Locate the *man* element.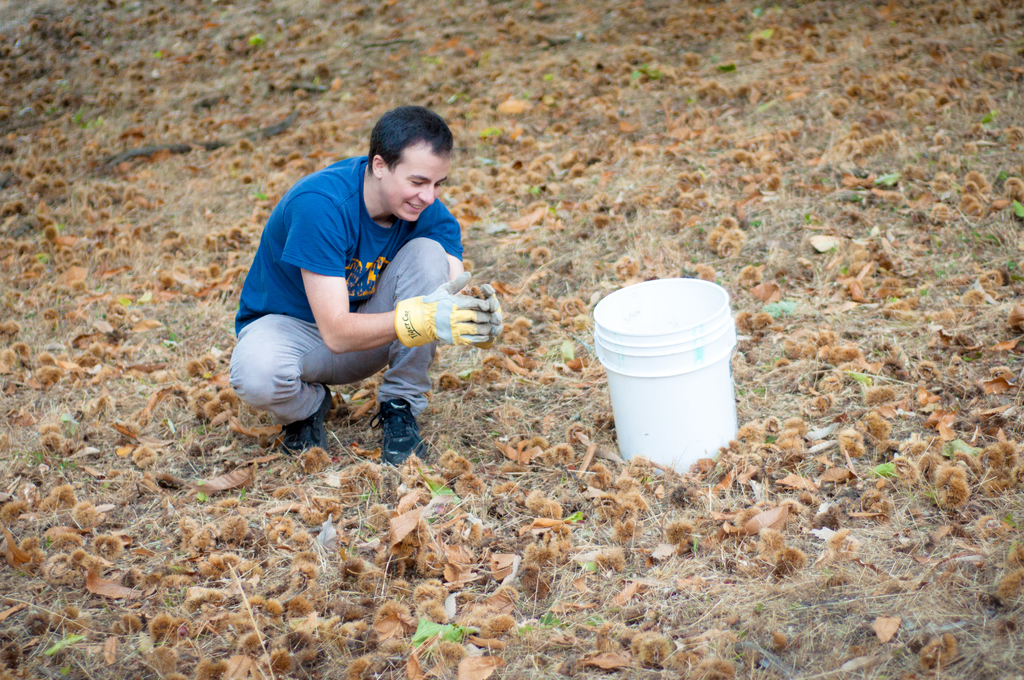
Element bbox: {"x1": 221, "y1": 109, "x2": 506, "y2": 474}.
